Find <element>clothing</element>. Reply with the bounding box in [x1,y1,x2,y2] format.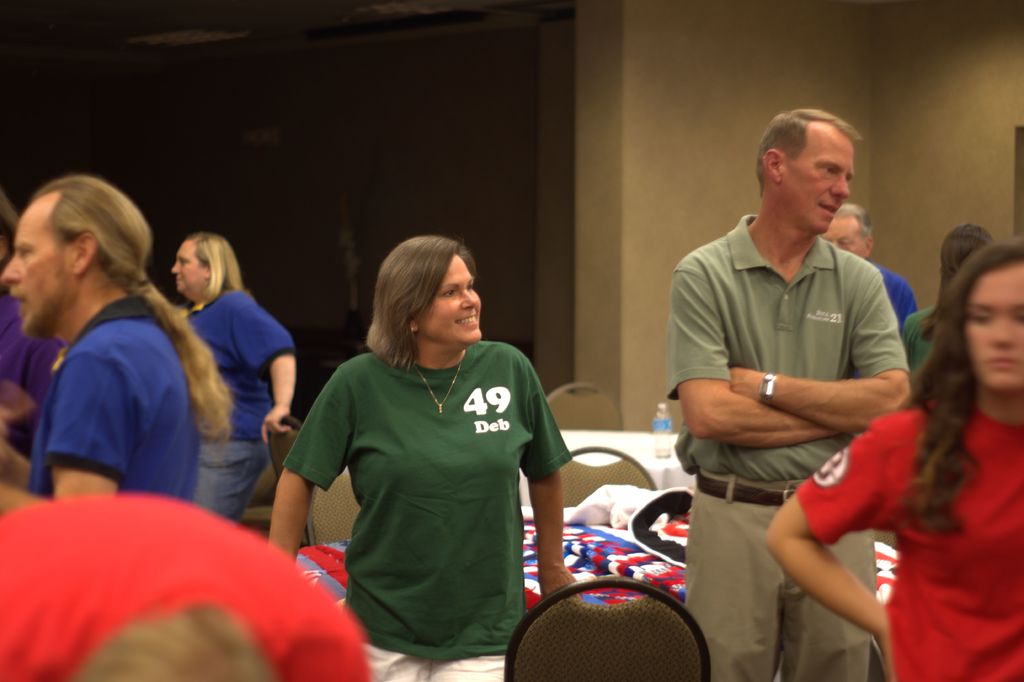
[303,320,563,669].
